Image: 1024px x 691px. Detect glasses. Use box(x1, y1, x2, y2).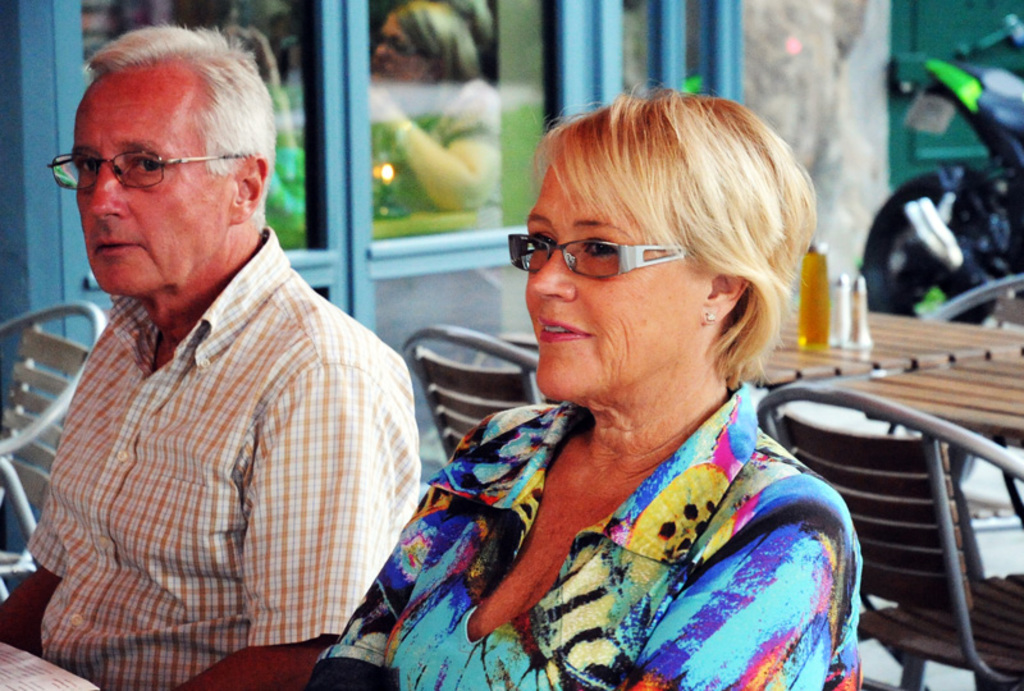
box(44, 147, 251, 193).
